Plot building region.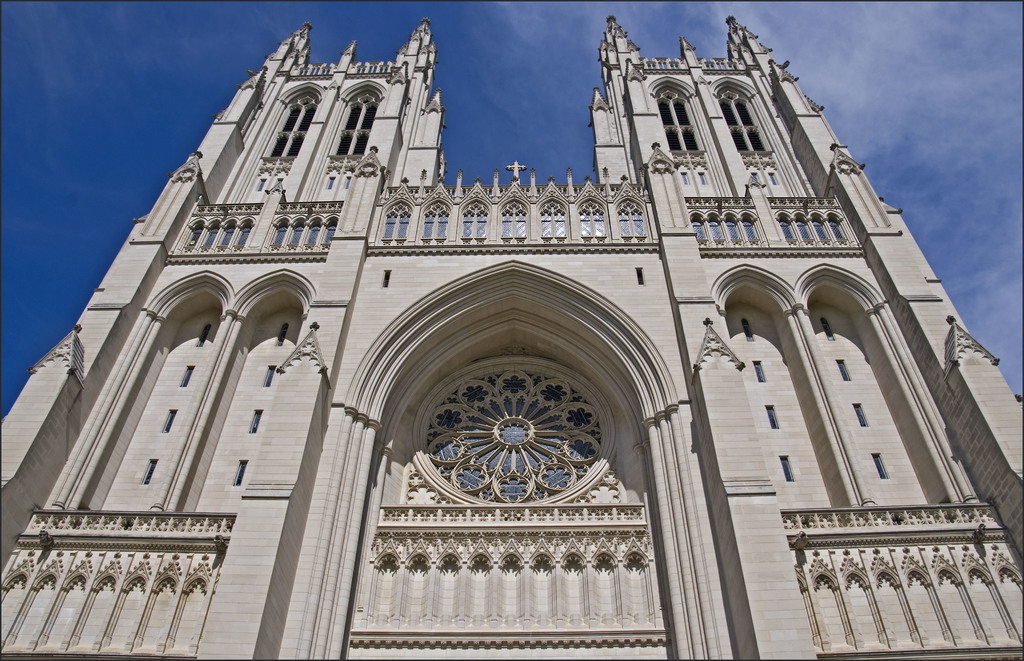
Plotted at bbox(0, 19, 1023, 660).
